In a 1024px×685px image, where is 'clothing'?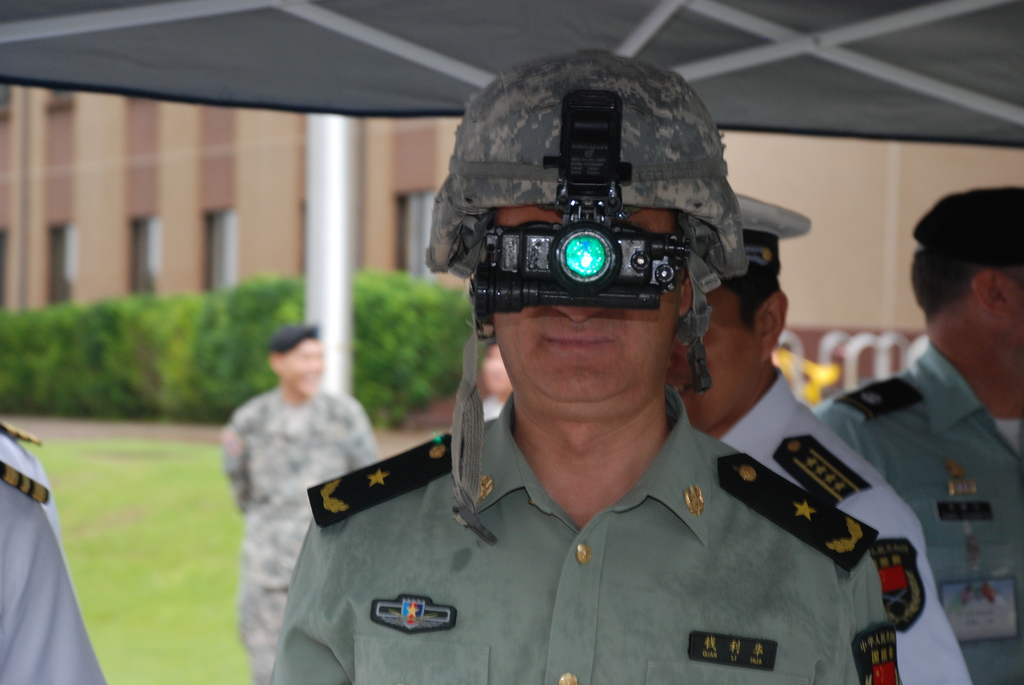
BBox(253, 393, 924, 663).
